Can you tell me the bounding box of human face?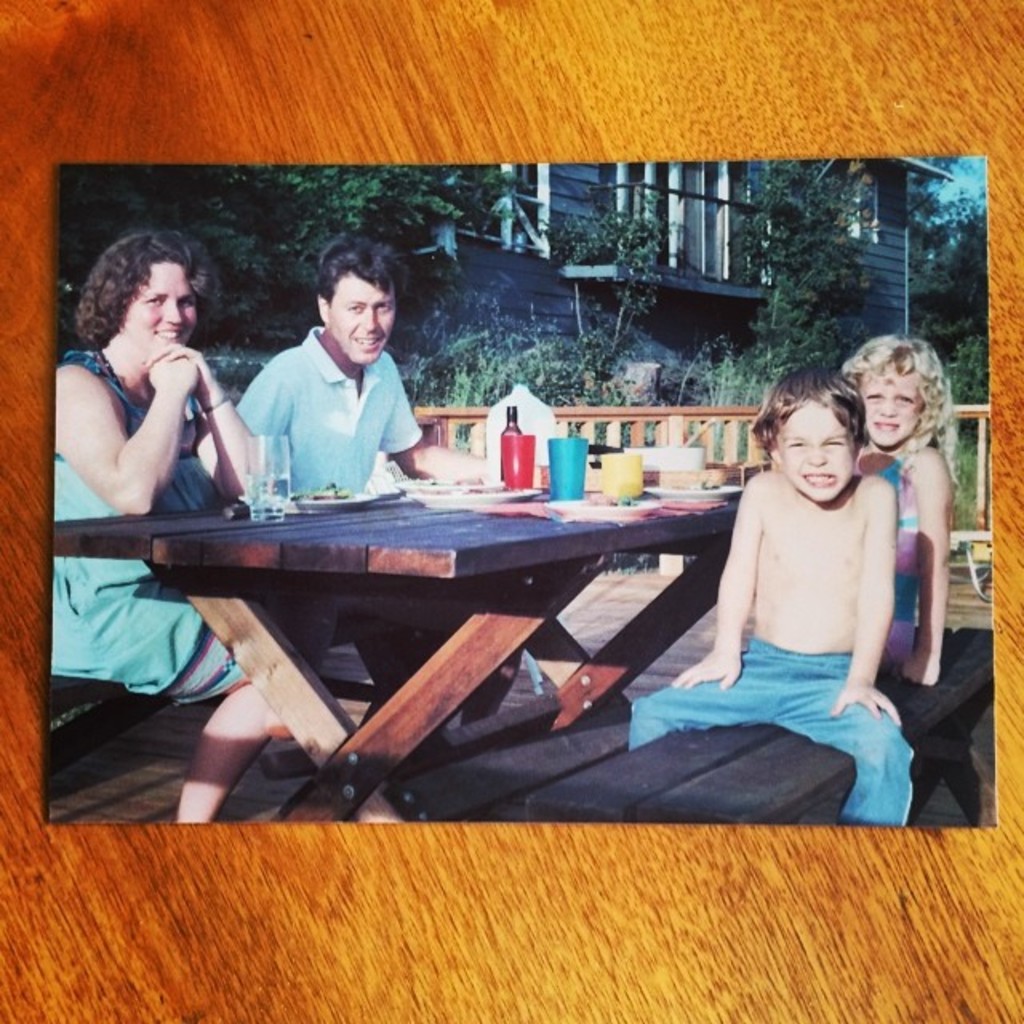
<bbox>779, 402, 856, 501</bbox>.
